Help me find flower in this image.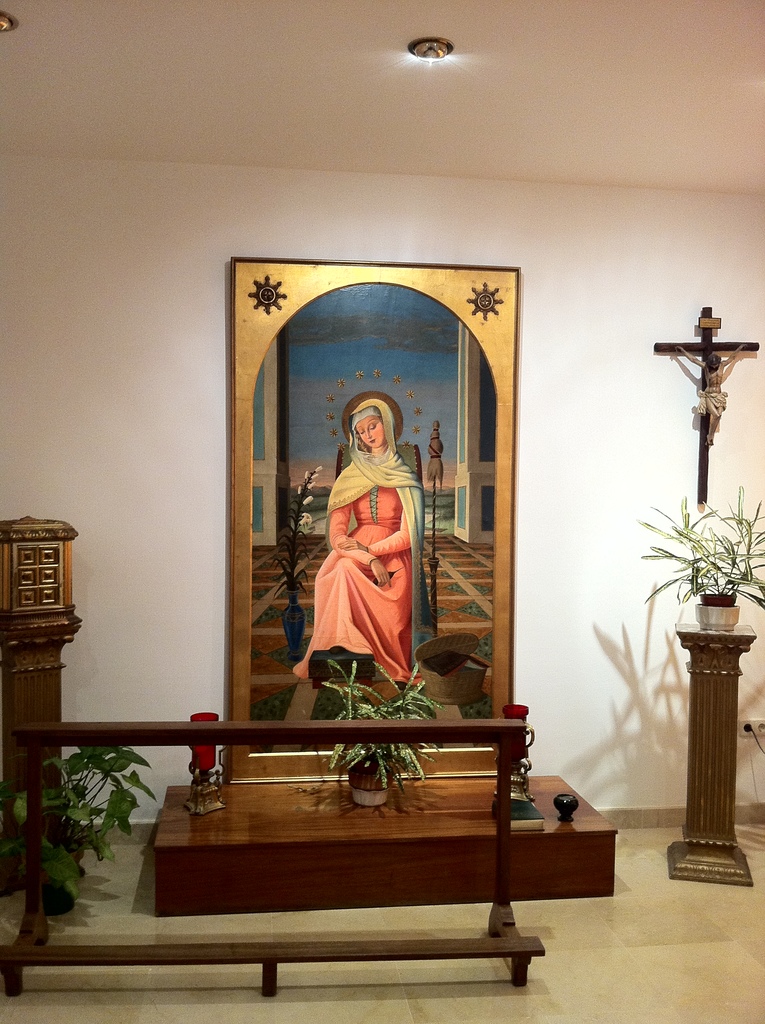
Found it: left=373, top=368, right=382, bottom=380.
